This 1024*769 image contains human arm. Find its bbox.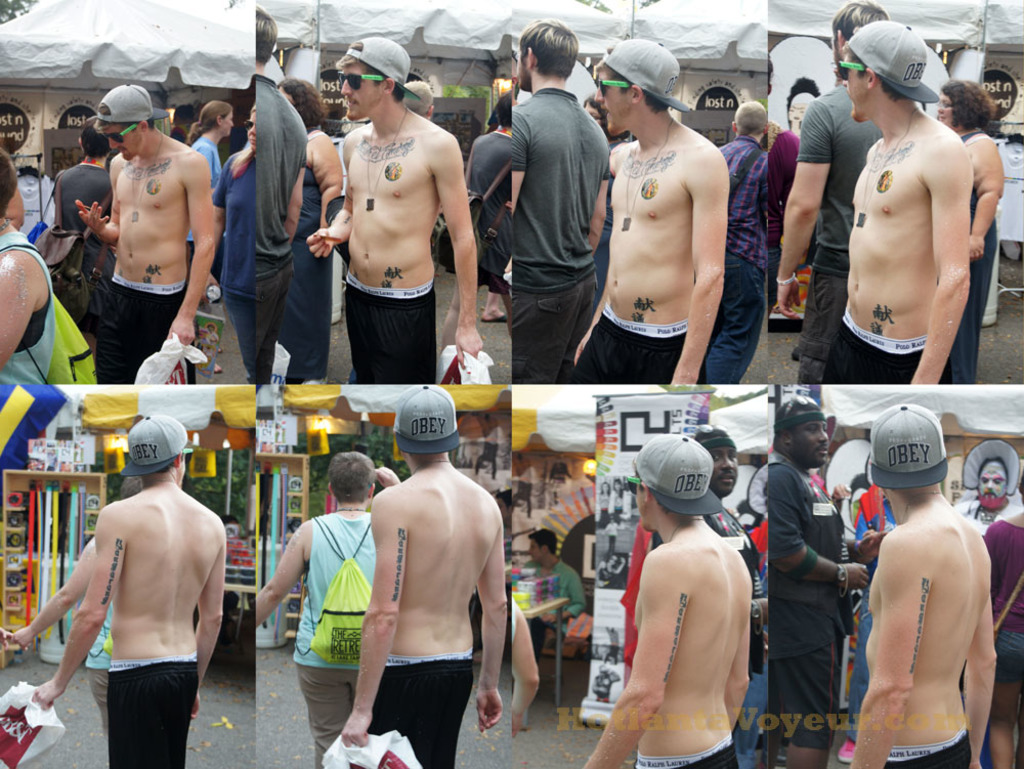
region(203, 139, 212, 193).
